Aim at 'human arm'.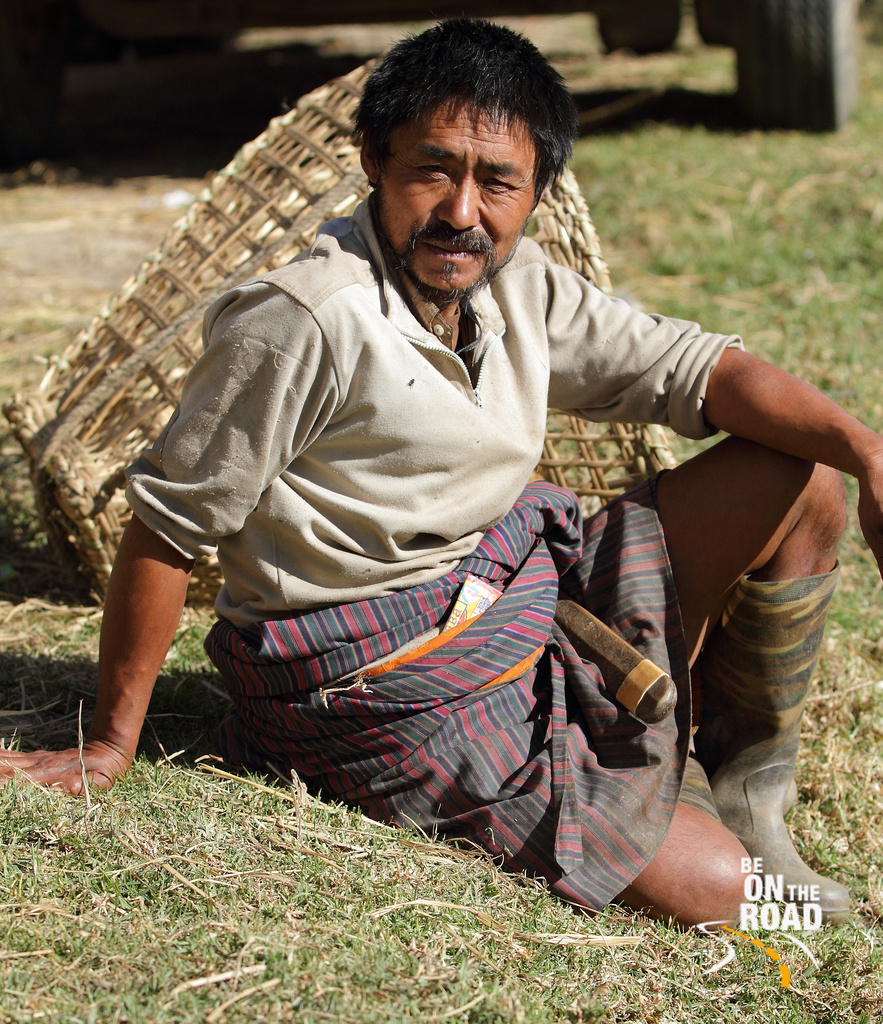
Aimed at [0,290,325,795].
